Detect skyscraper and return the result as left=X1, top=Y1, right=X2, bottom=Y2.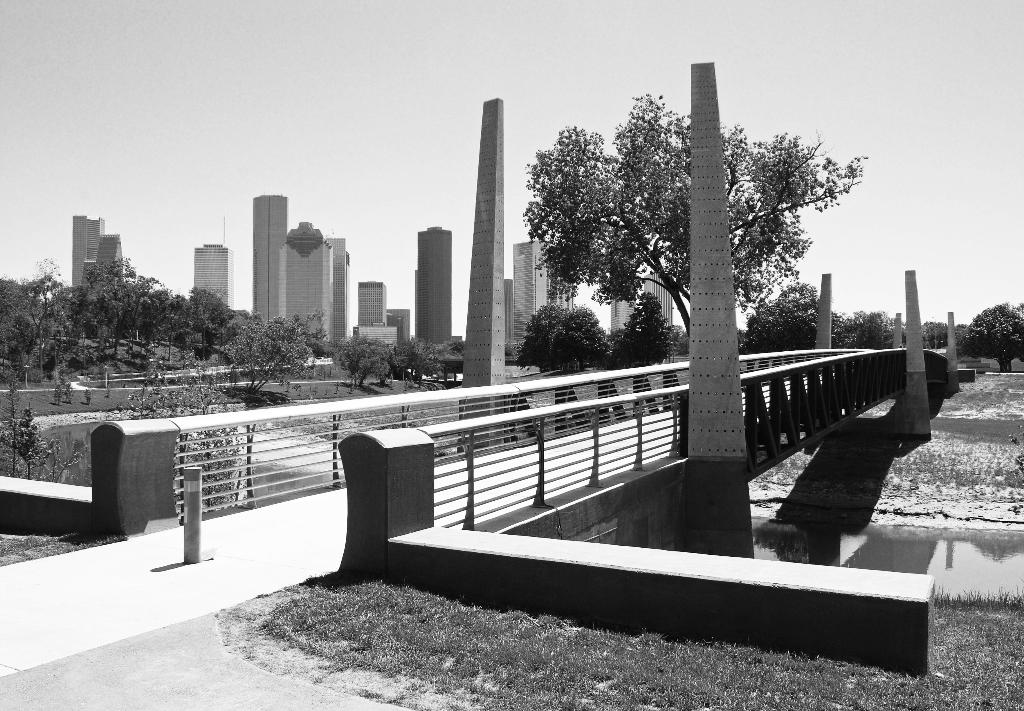
left=72, top=213, right=127, bottom=287.
